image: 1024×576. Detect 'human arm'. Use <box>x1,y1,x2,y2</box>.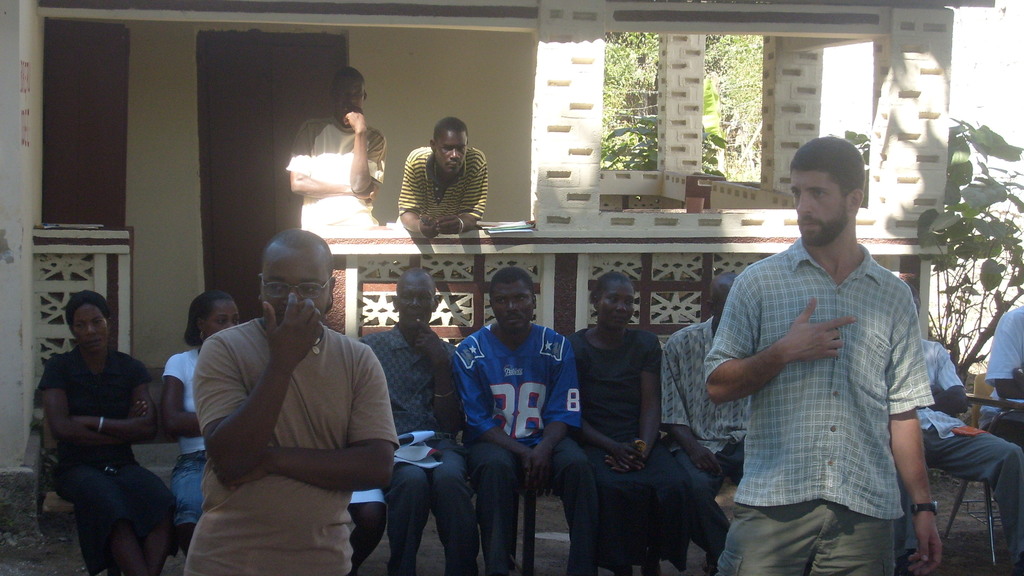
<box>575,319,643,468</box>.
